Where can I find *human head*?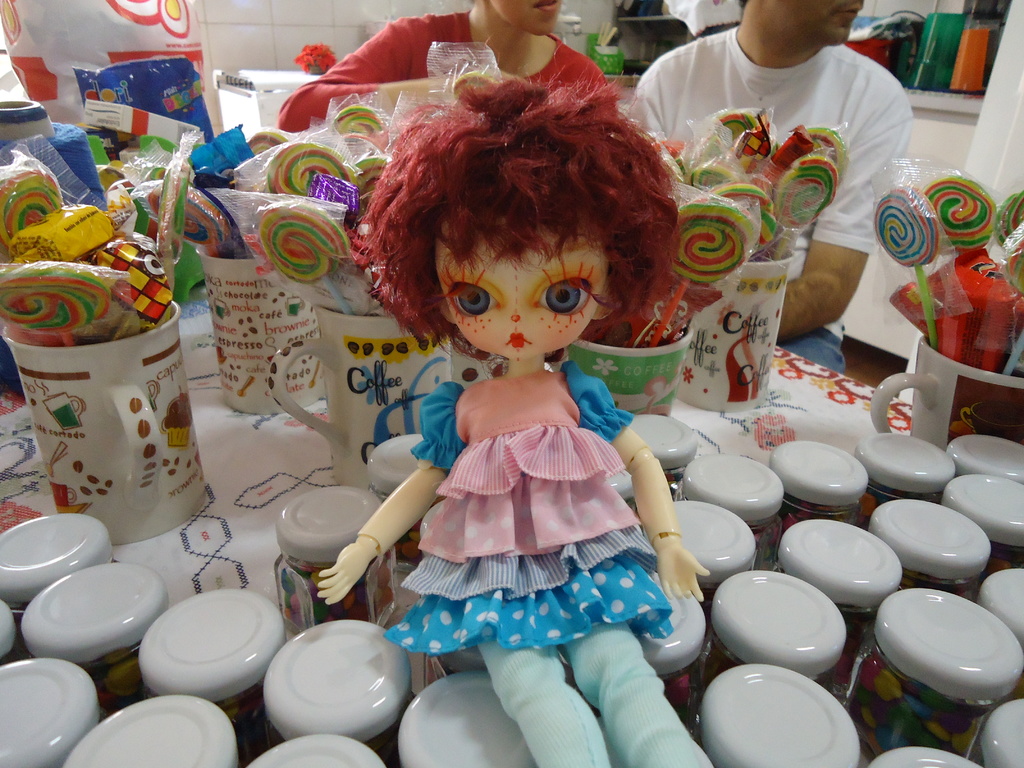
You can find it at (x1=374, y1=67, x2=666, y2=387).
